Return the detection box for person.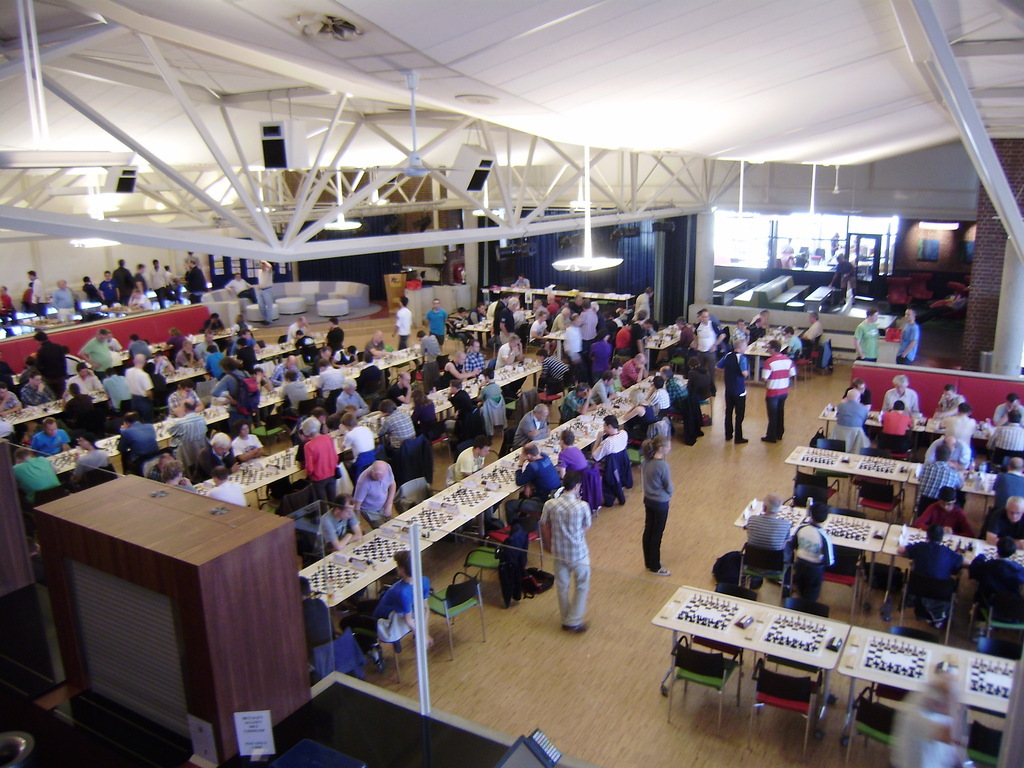
detection(0, 385, 21, 419).
